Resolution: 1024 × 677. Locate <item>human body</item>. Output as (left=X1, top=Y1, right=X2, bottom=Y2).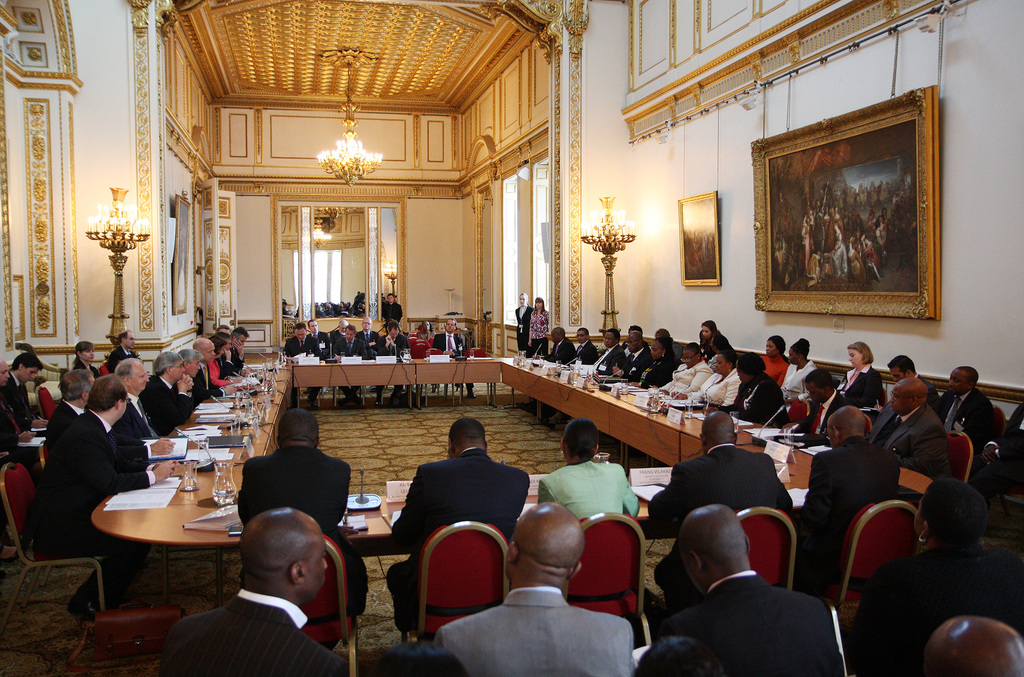
(left=890, top=353, right=938, bottom=402).
